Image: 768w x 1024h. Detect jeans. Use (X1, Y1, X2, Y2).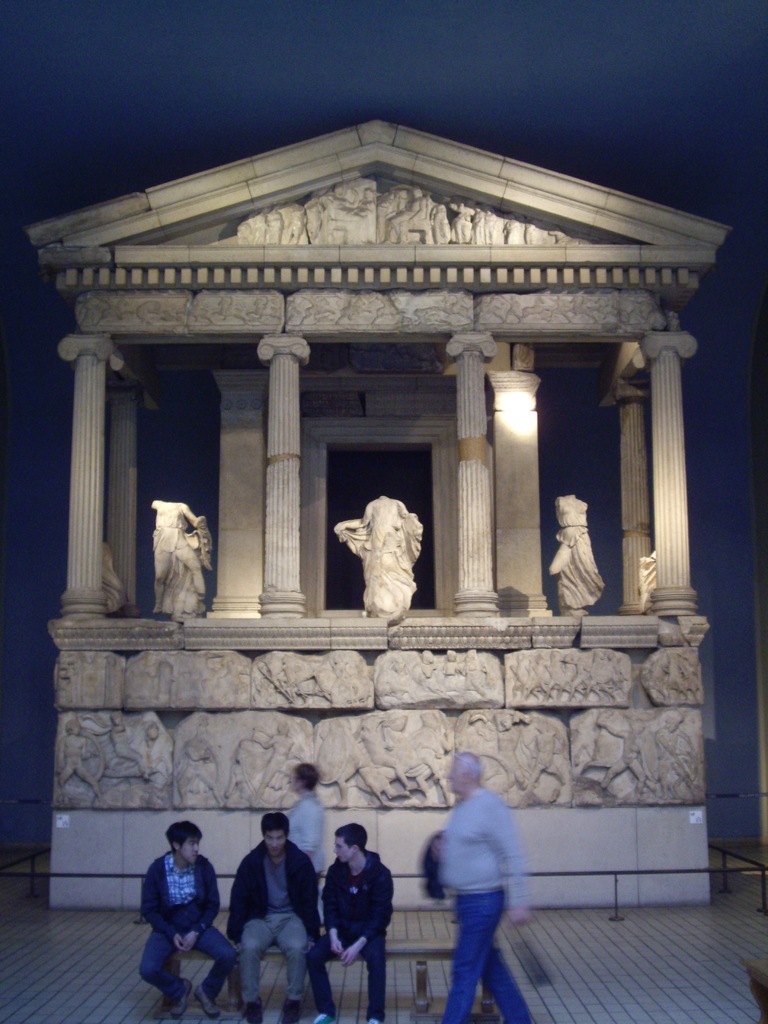
(310, 928, 387, 1005).
